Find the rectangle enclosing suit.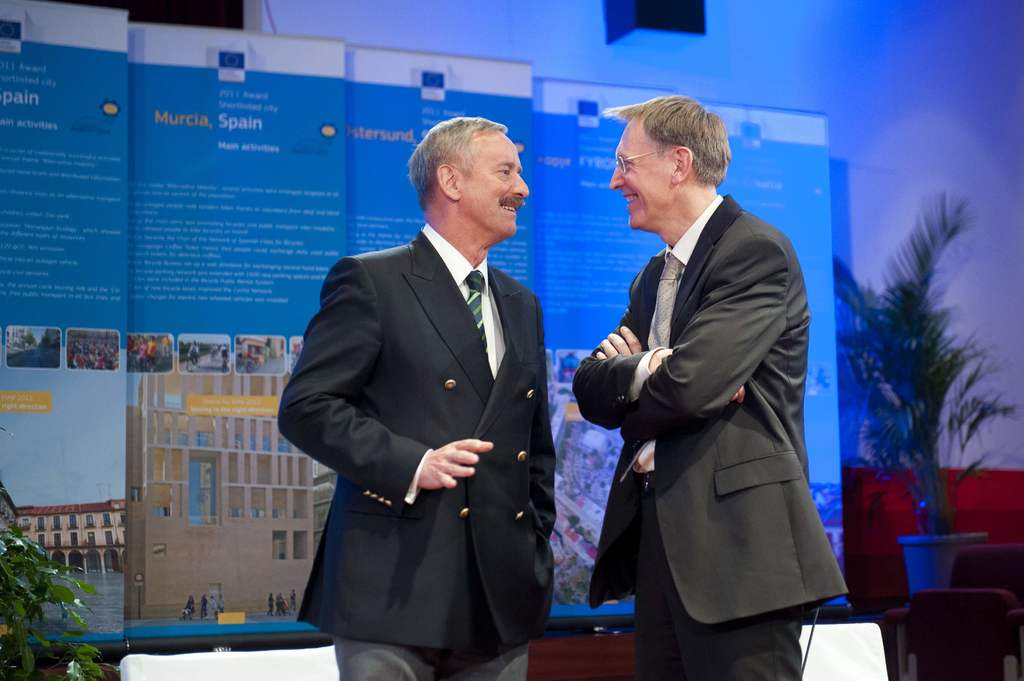
<box>572,189,852,630</box>.
